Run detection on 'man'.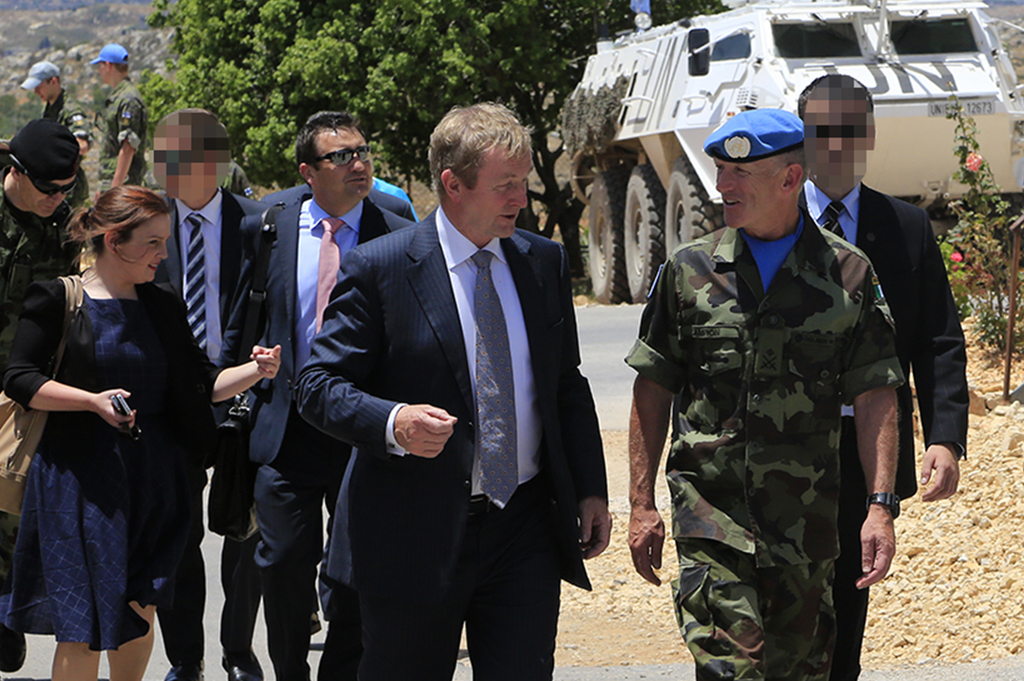
Result: (15,55,100,180).
